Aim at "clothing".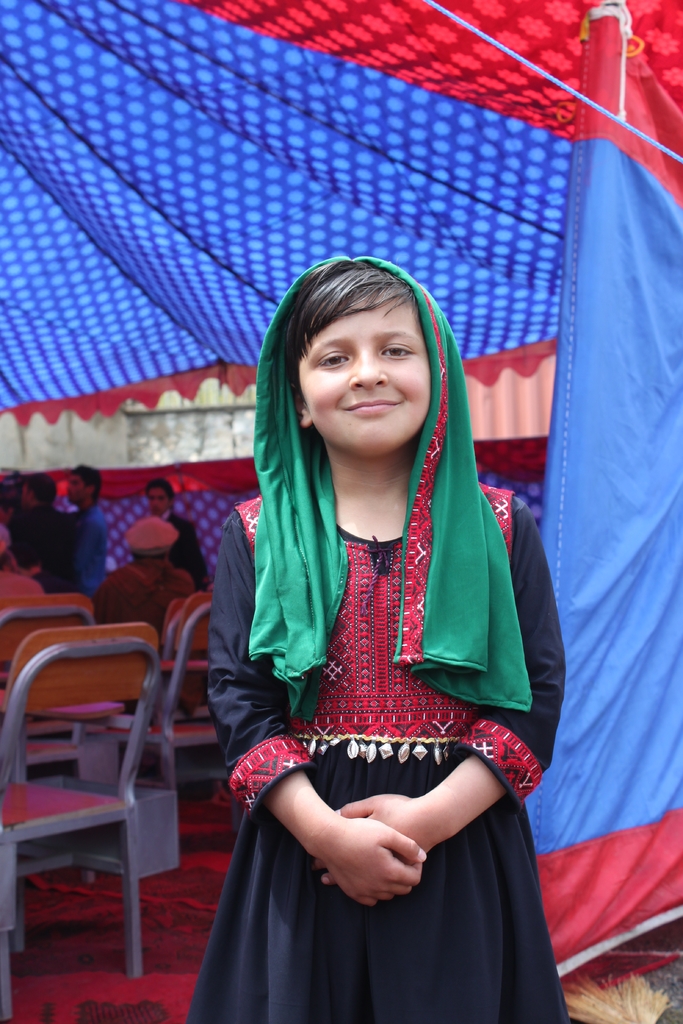
Aimed at x1=4 y1=500 x2=62 y2=561.
